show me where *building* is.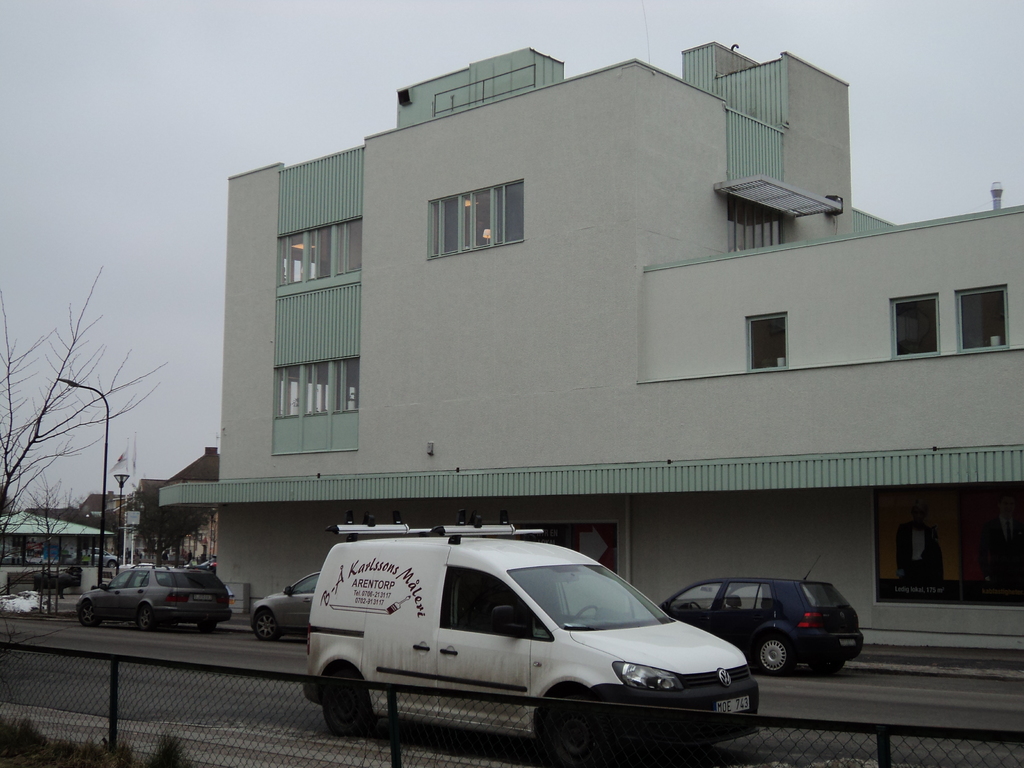
*building* is at rect(157, 41, 1023, 652).
